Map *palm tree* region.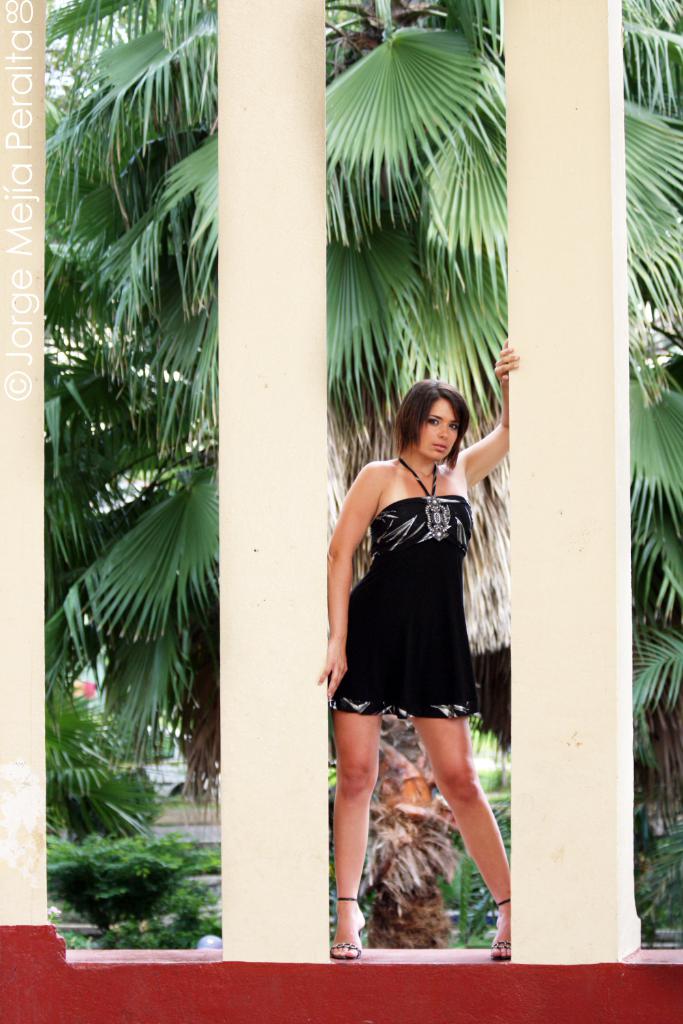
Mapped to <bbox>47, 0, 673, 933</bbox>.
